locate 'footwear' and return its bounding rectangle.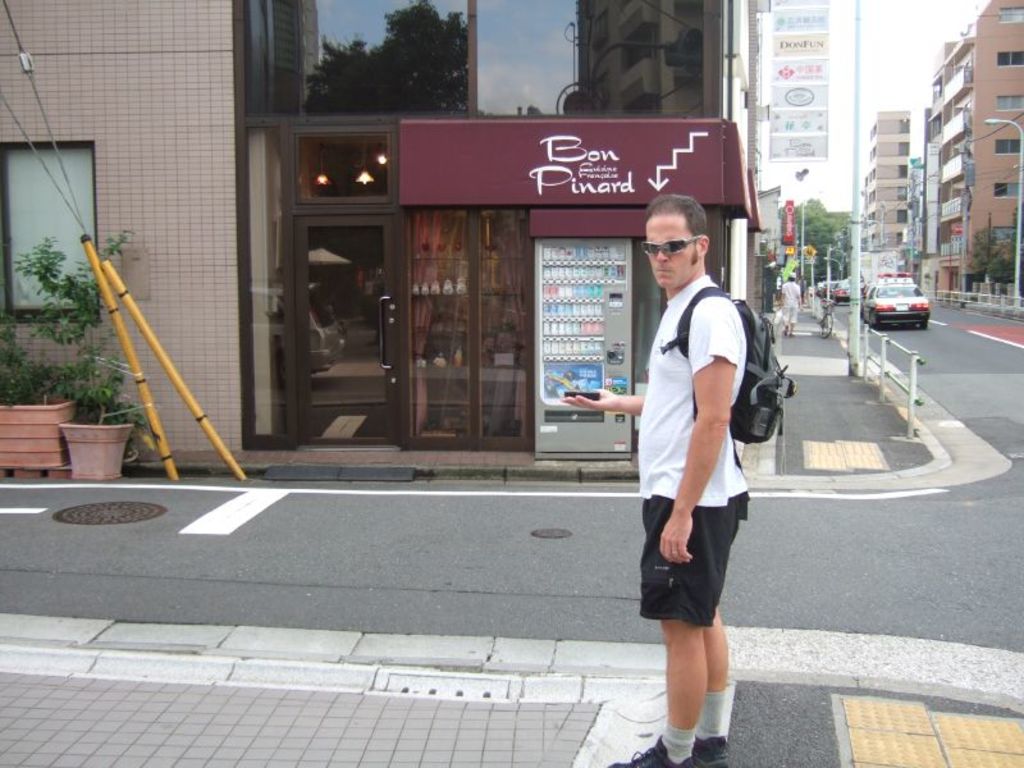
crop(613, 735, 694, 767).
